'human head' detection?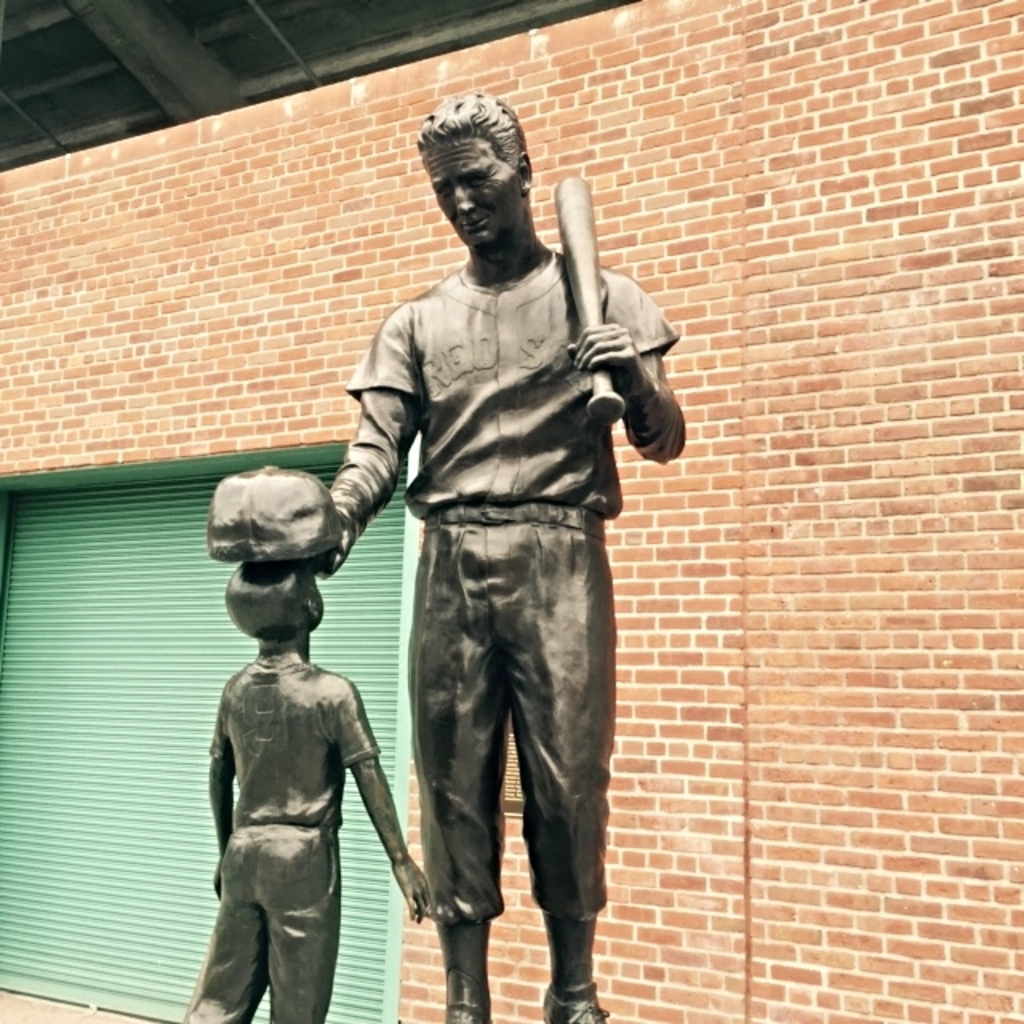
416:88:530:258
